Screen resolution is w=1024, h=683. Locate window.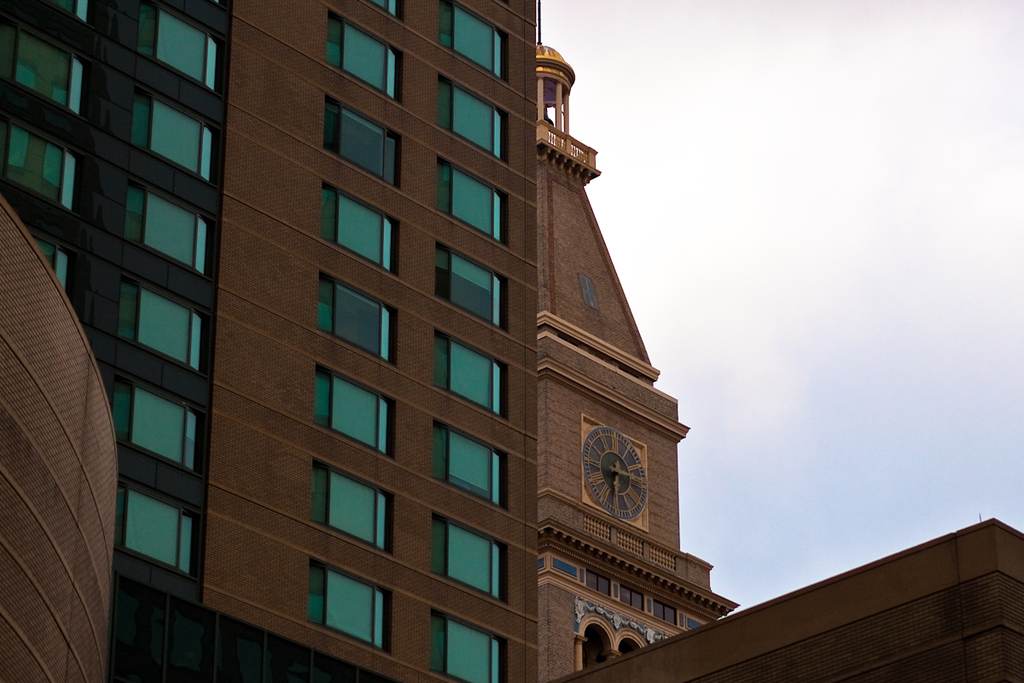
rect(649, 593, 678, 631).
